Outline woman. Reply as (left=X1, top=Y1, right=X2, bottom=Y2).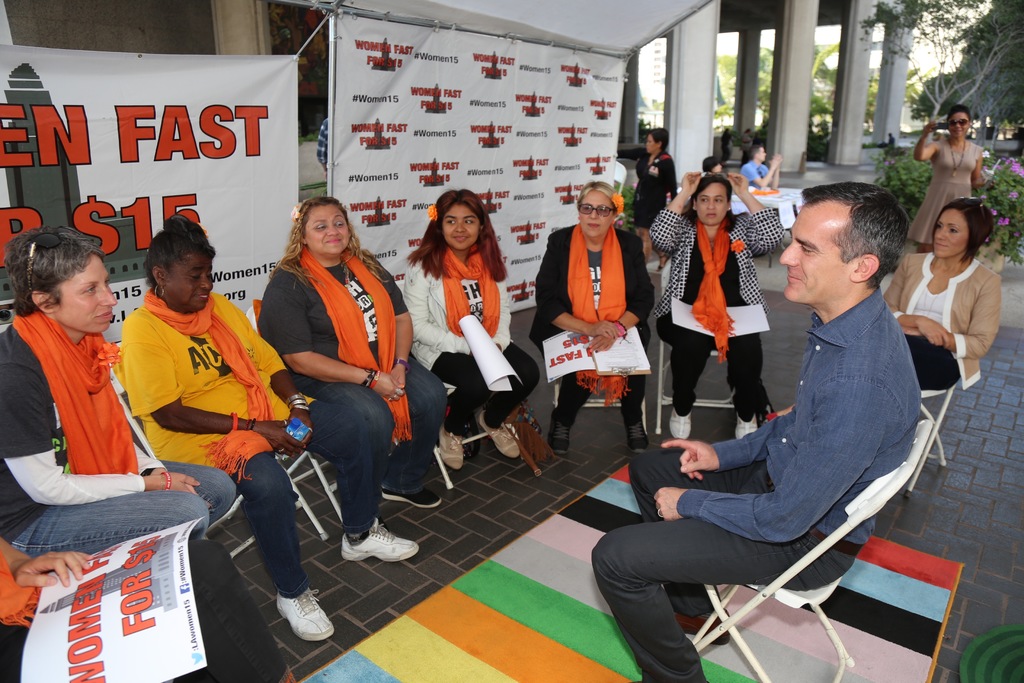
(left=628, top=122, right=680, bottom=268).
